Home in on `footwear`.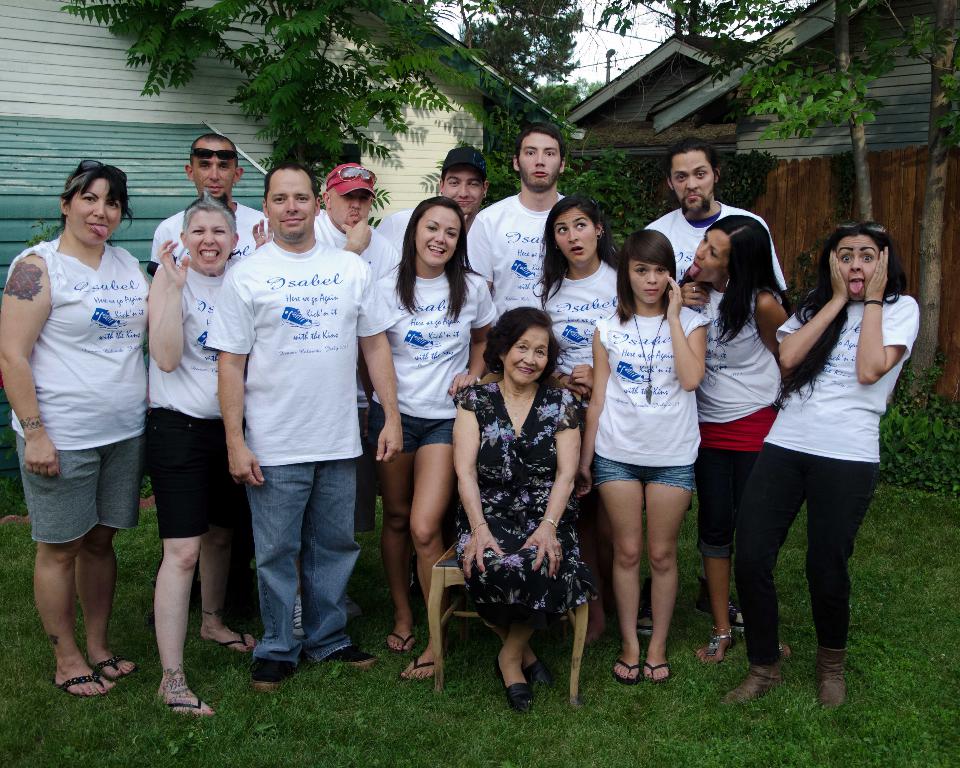
Homed in at 56,670,116,698.
